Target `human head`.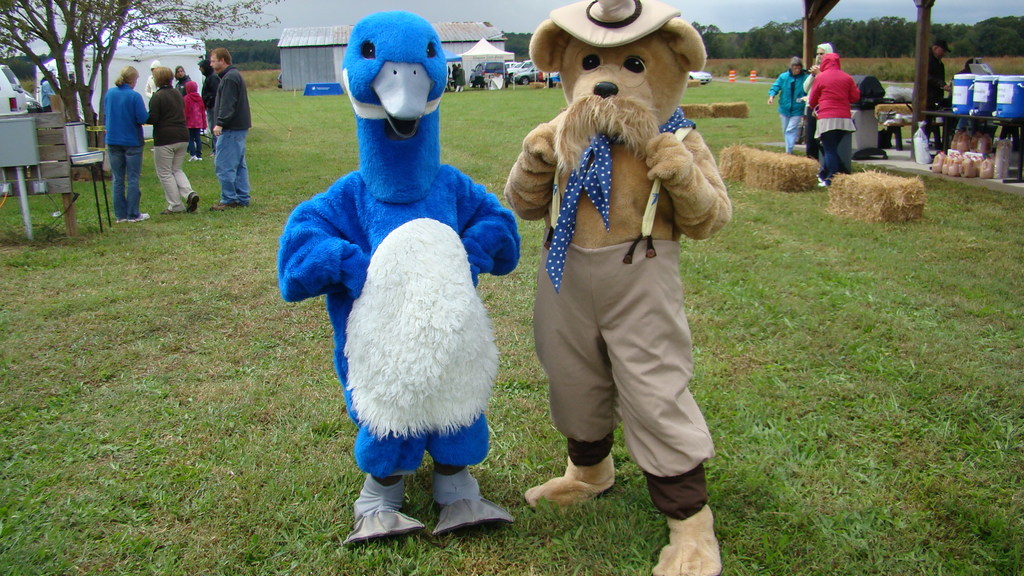
Target region: box=[151, 64, 173, 85].
